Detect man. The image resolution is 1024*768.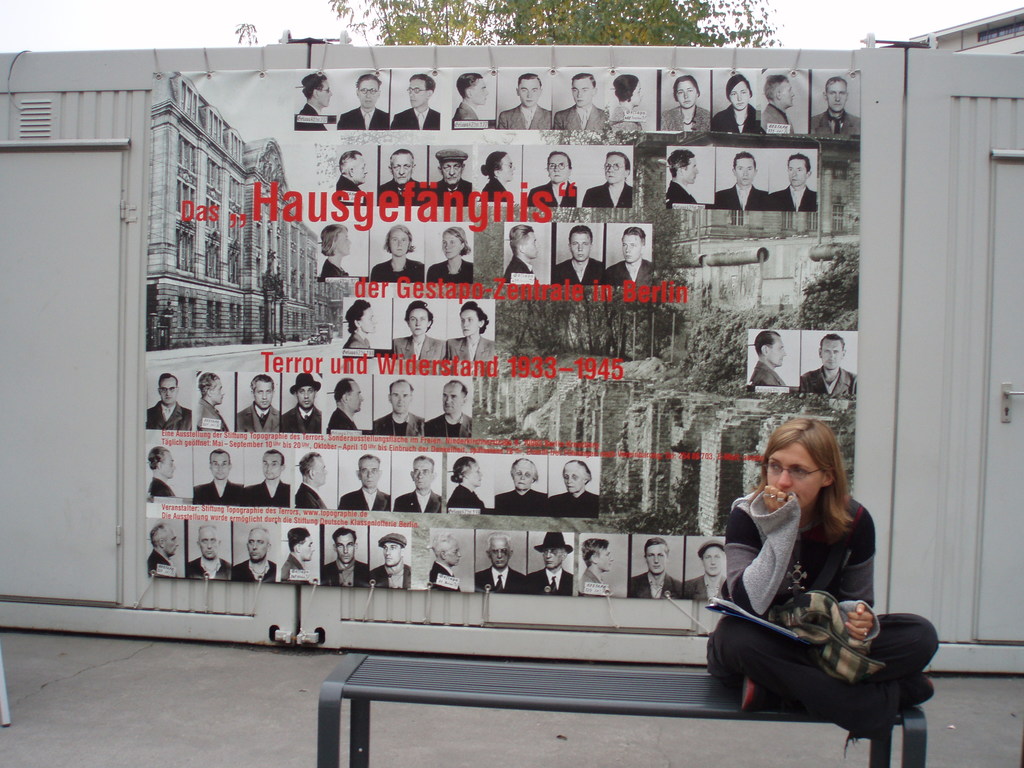
crop(806, 337, 861, 403).
